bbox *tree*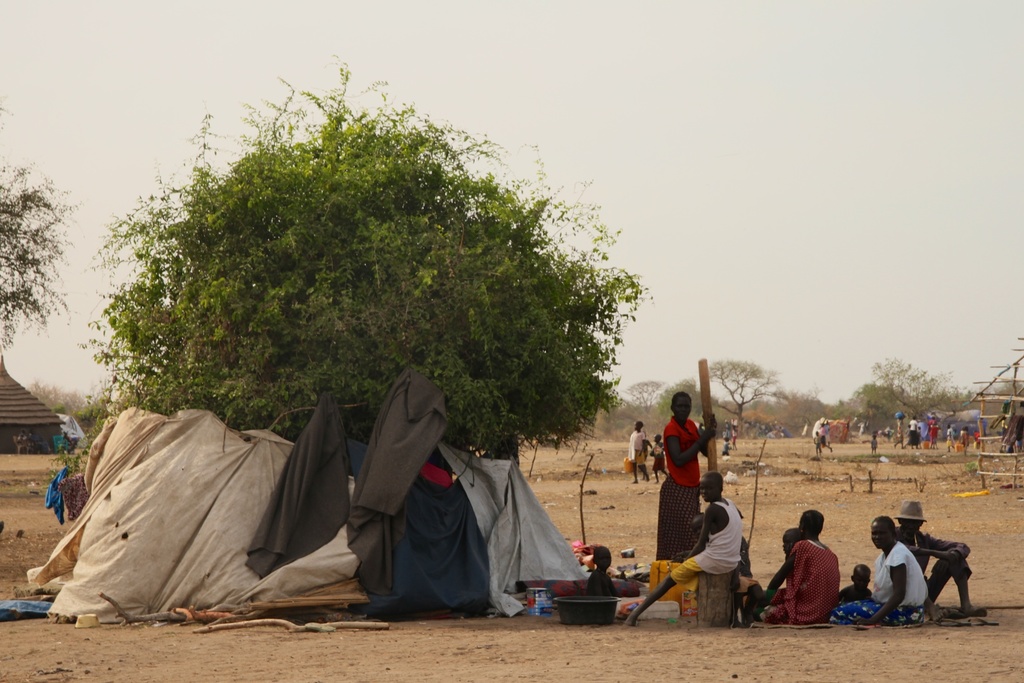
bbox=(87, 85, 666, 534)
